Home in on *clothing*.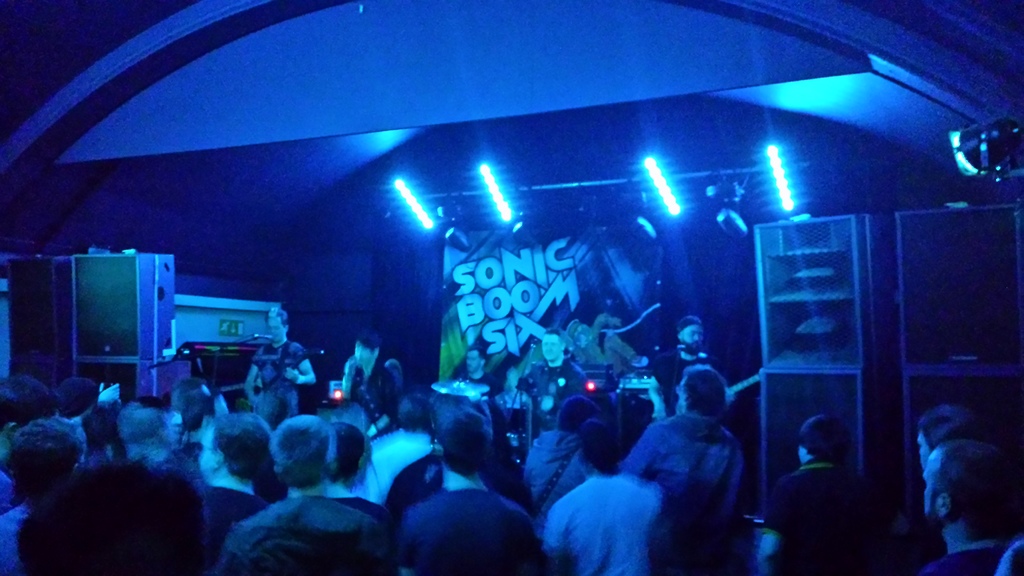
Homed in at <region>542, 472, 662, 575</region>.
